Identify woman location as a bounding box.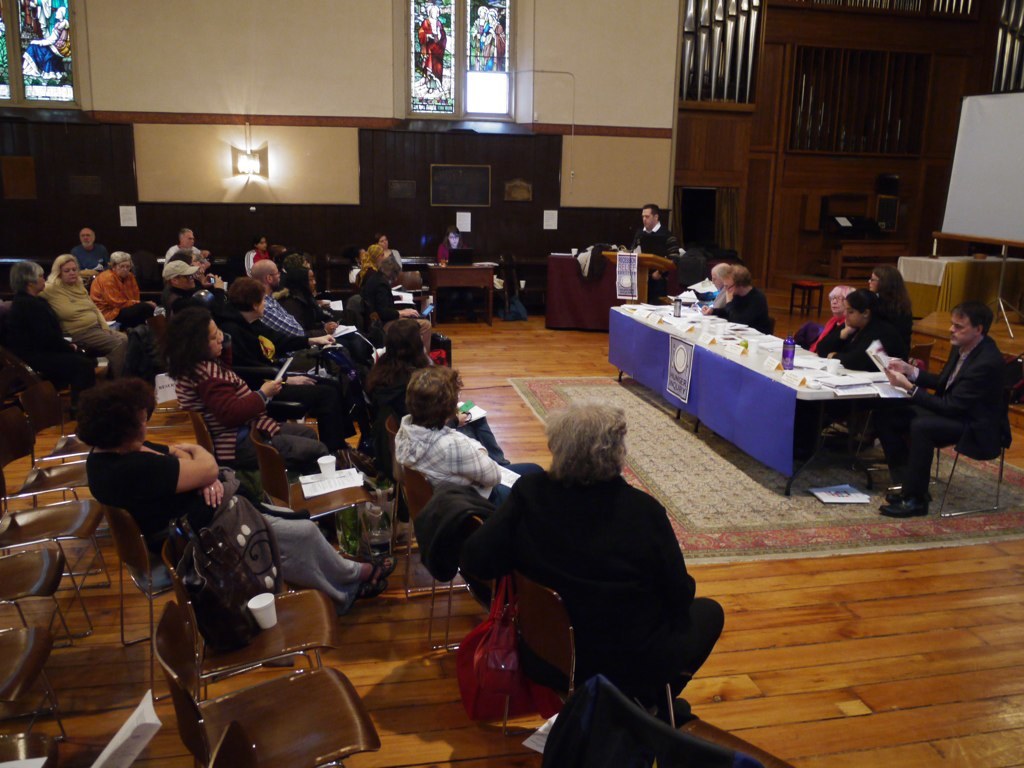
x1=206, y1=275, x2=373, y2=446.
